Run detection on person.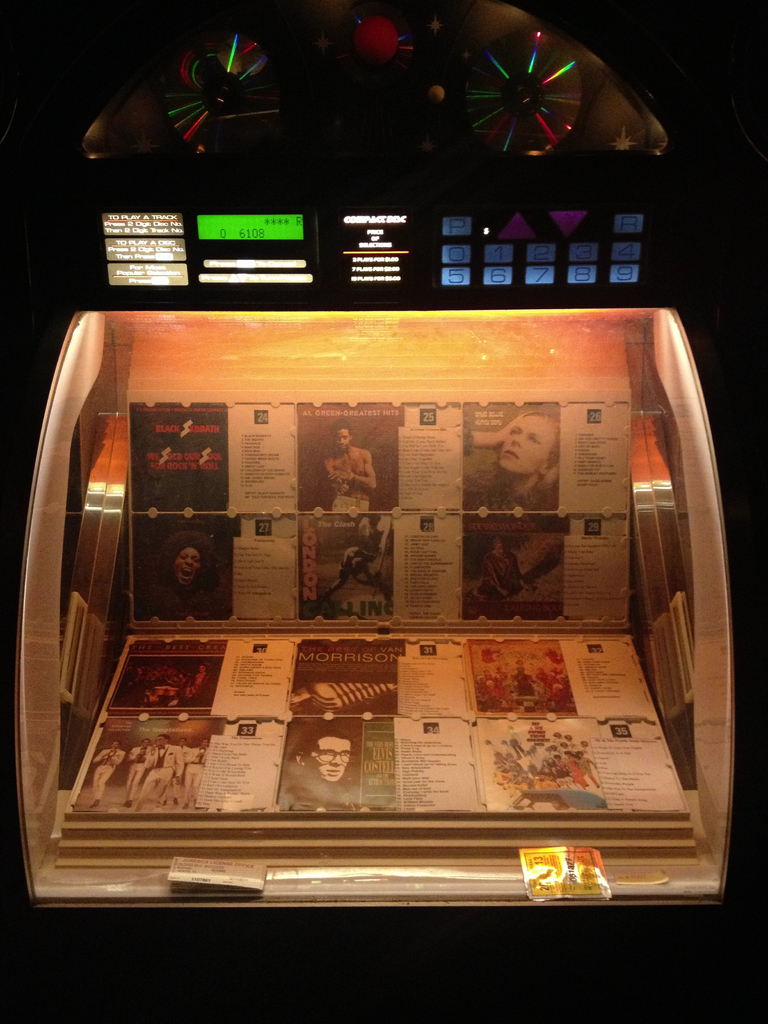
Result: <box>501,655,552,707</box>.
